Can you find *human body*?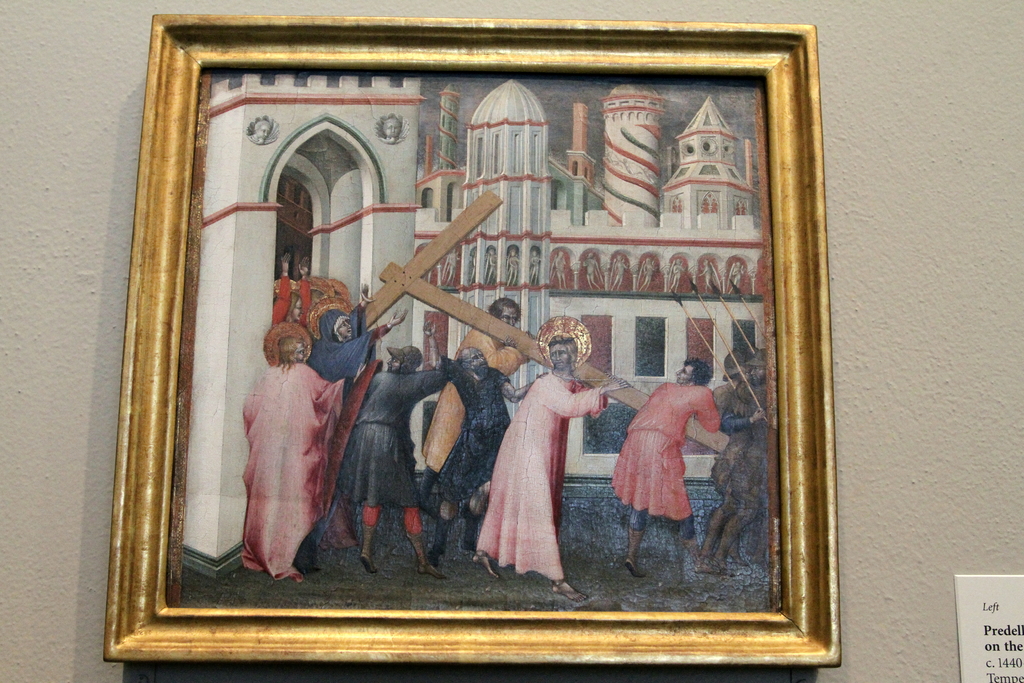
Yes, bounding box: l=472, t=366, r=632, b=602.
